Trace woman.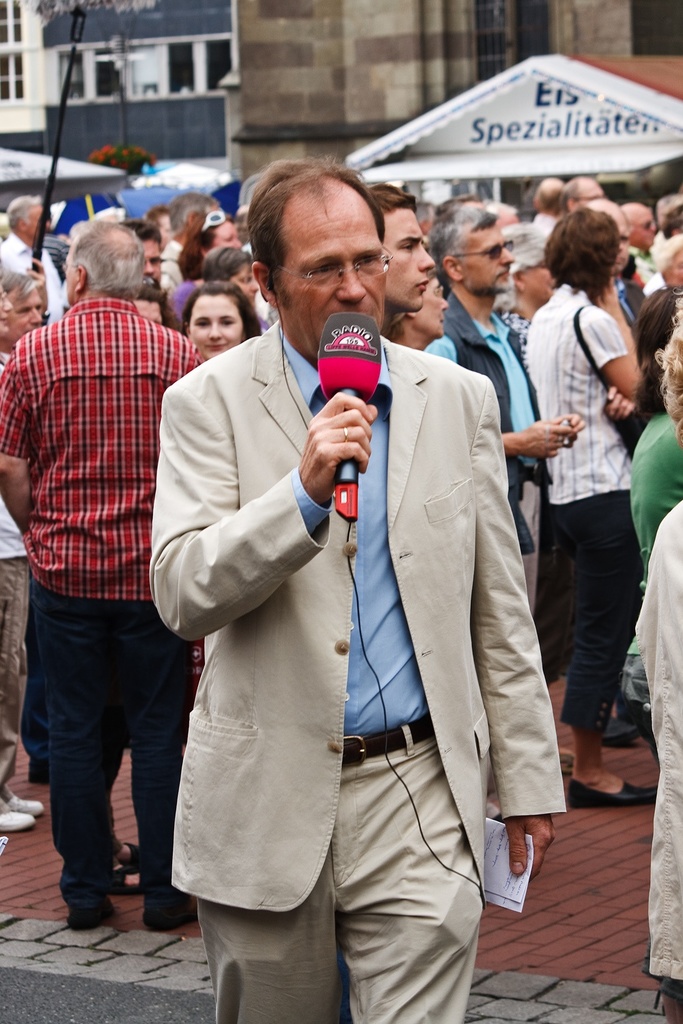
Traced to 0 280 33 834.
